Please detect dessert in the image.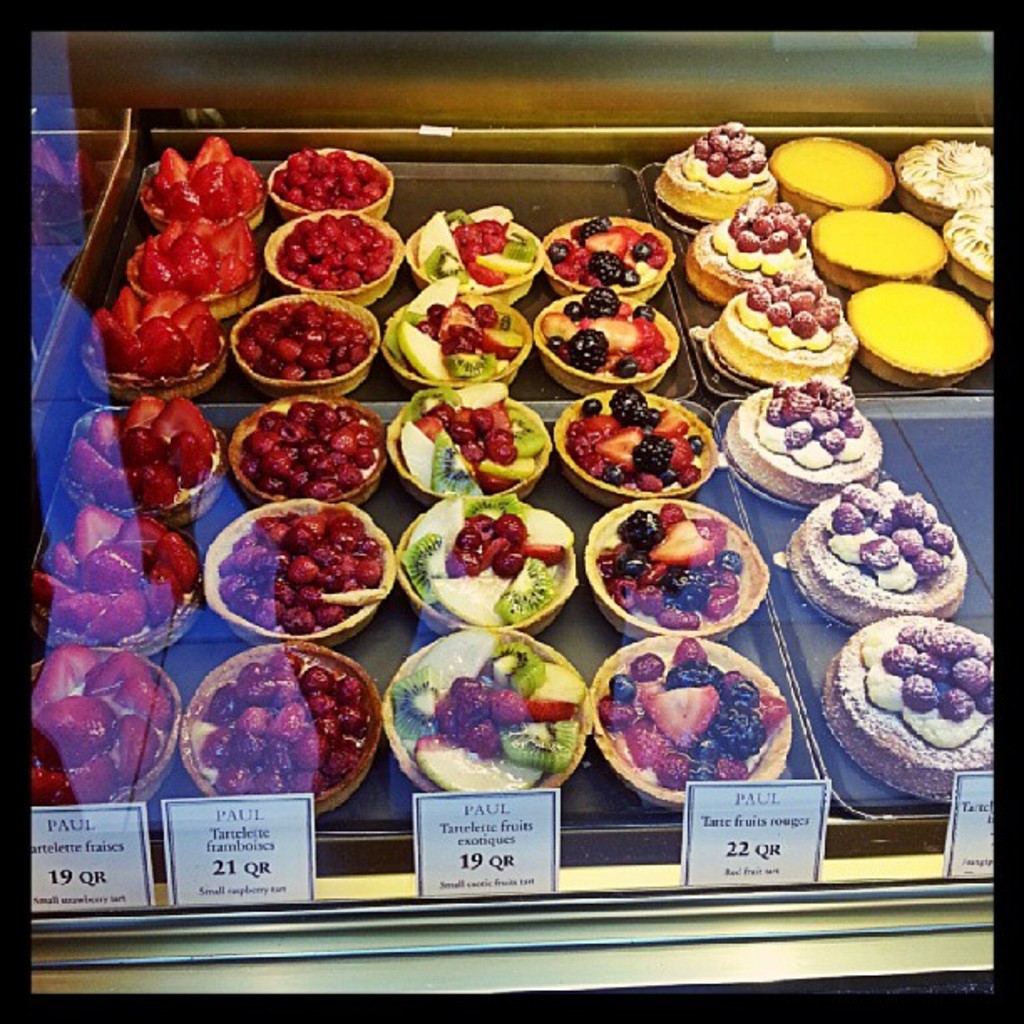
bbox(776, 468, 967, 622).
